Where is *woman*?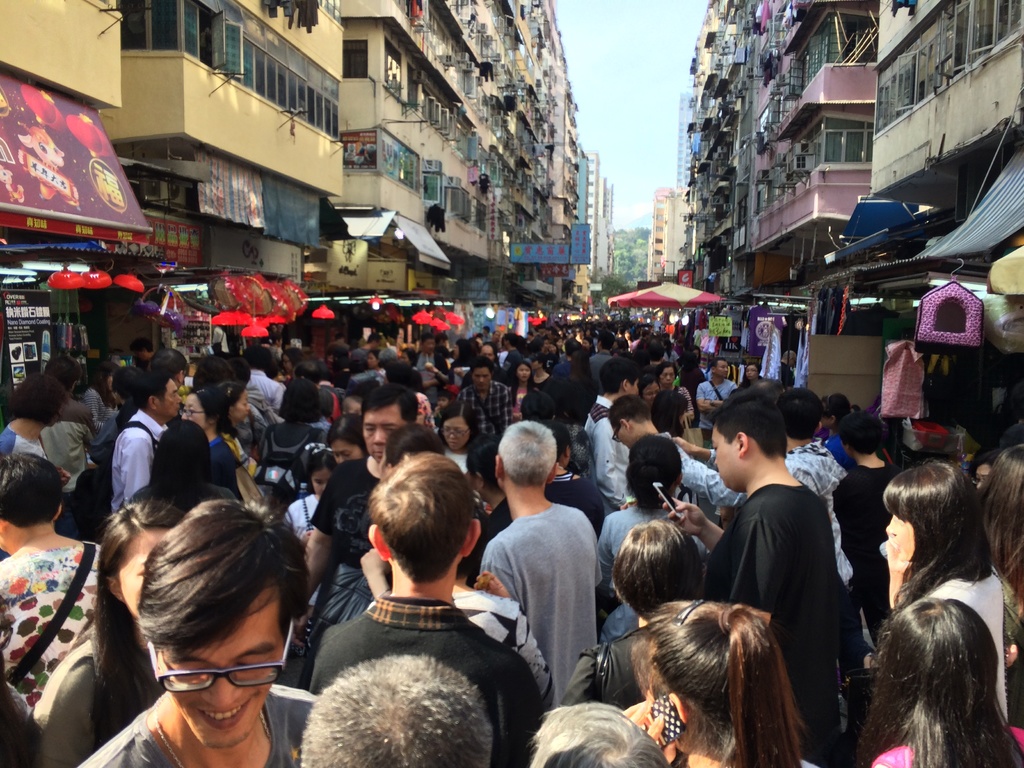
[x1=323, y1=411, x2=369, y2=464].
